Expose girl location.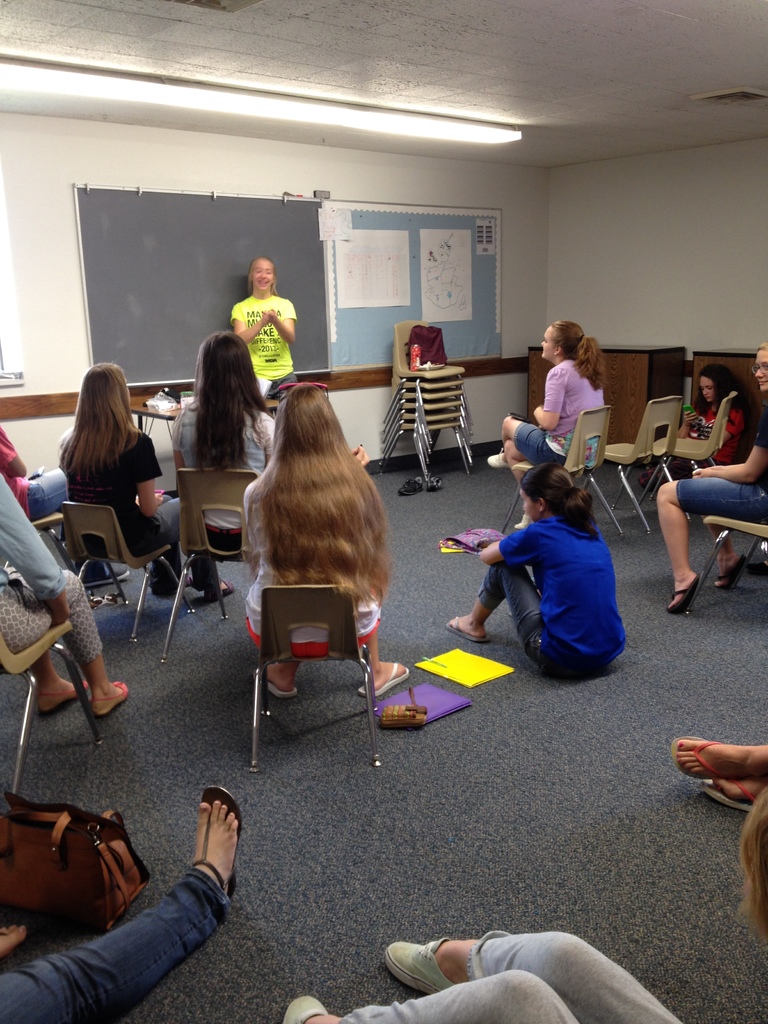
Exposed at {"left": 232, "top": 256, "right": 296, "bottom": 399}.
